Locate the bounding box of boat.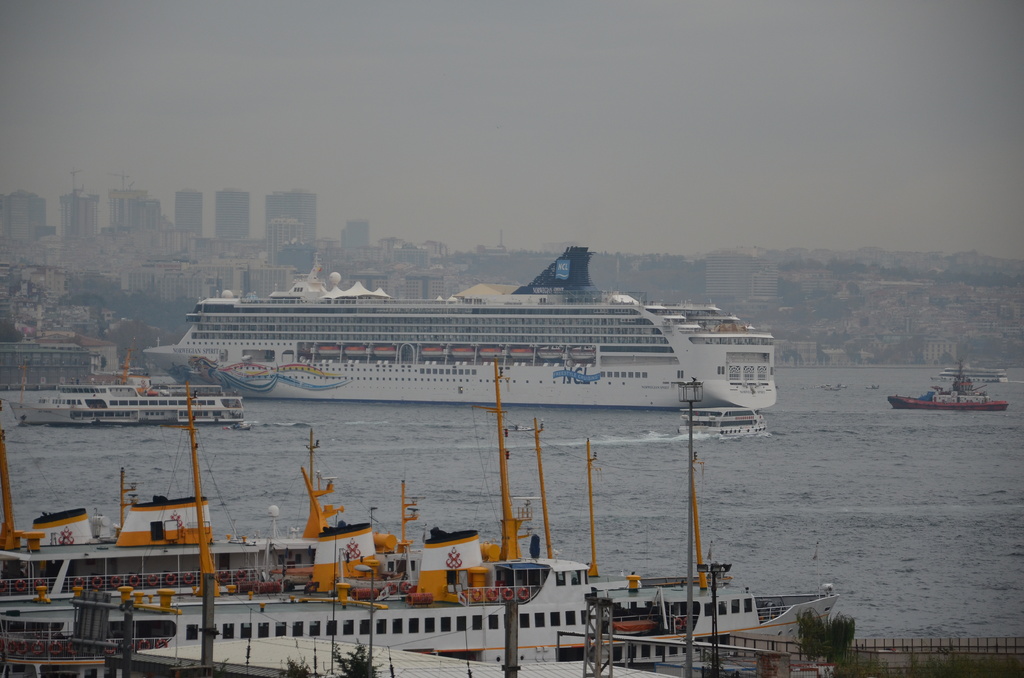
Bounding box: BBox(888, 356, 1006, 411).
